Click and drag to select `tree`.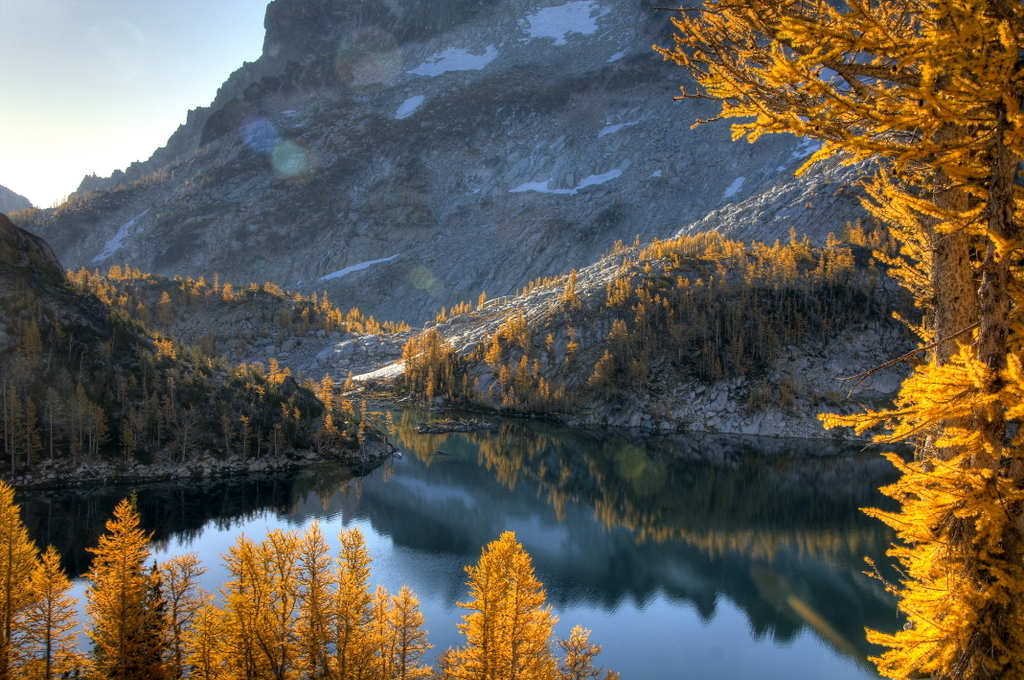
Selection: left=657, top=0, right=1023, bottom=679.
